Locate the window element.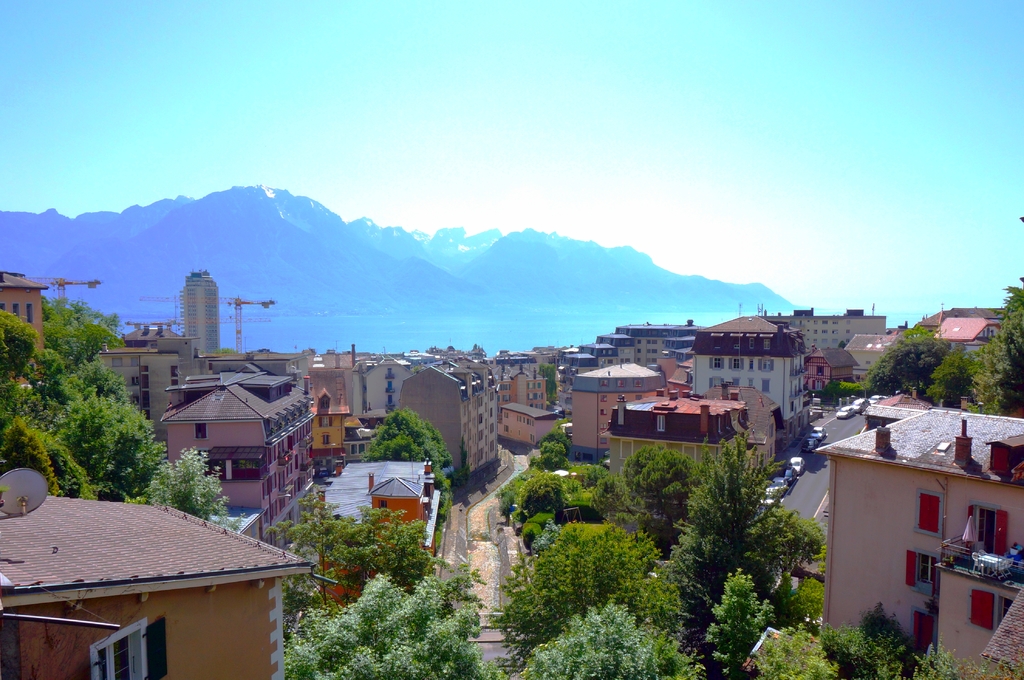
Element bbox: region(527, 433, 534, 446).
